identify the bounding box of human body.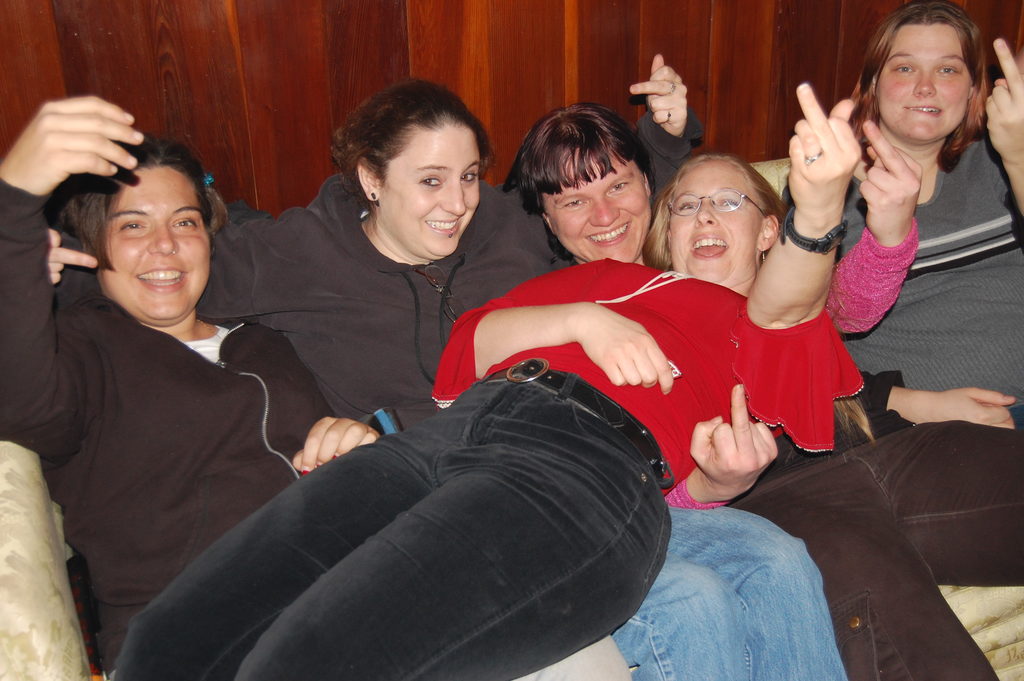
<box>161,106,825,680</box>.
